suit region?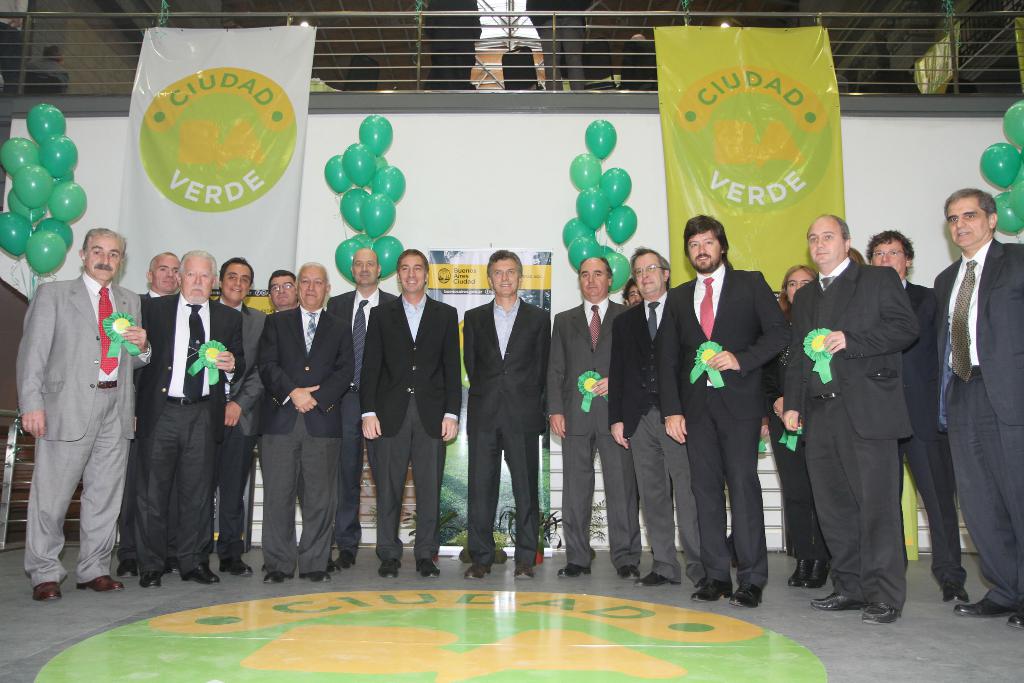
bbox=[899, 277, 954, 580]
